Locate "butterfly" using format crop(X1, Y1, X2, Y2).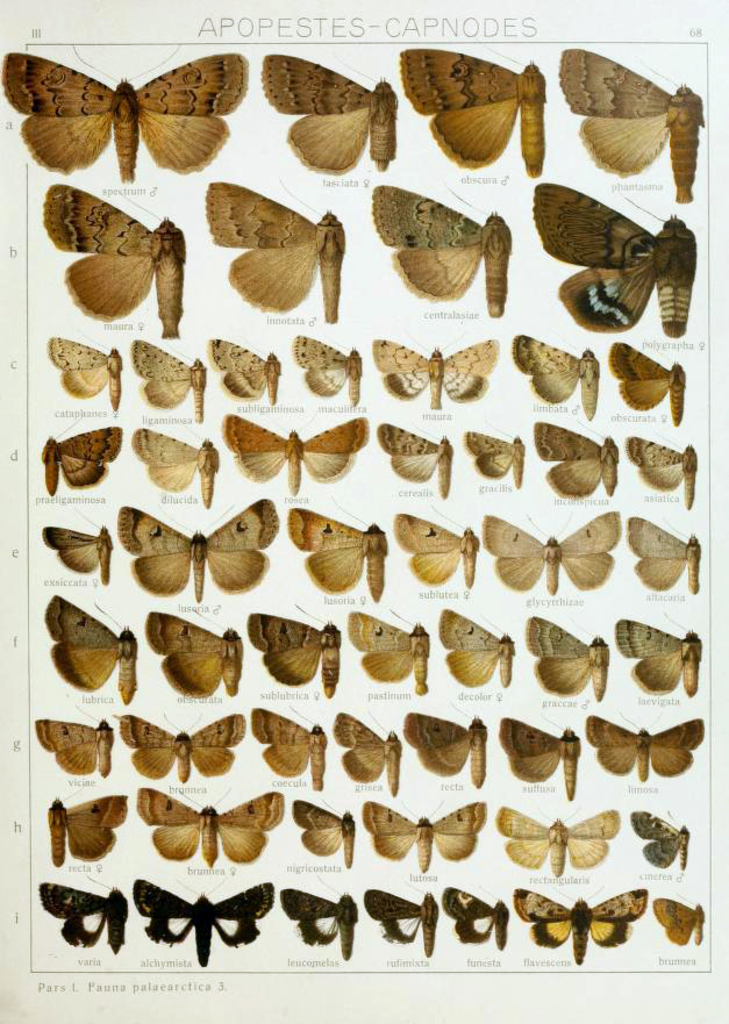
crop(495, 801, 621, 875).
